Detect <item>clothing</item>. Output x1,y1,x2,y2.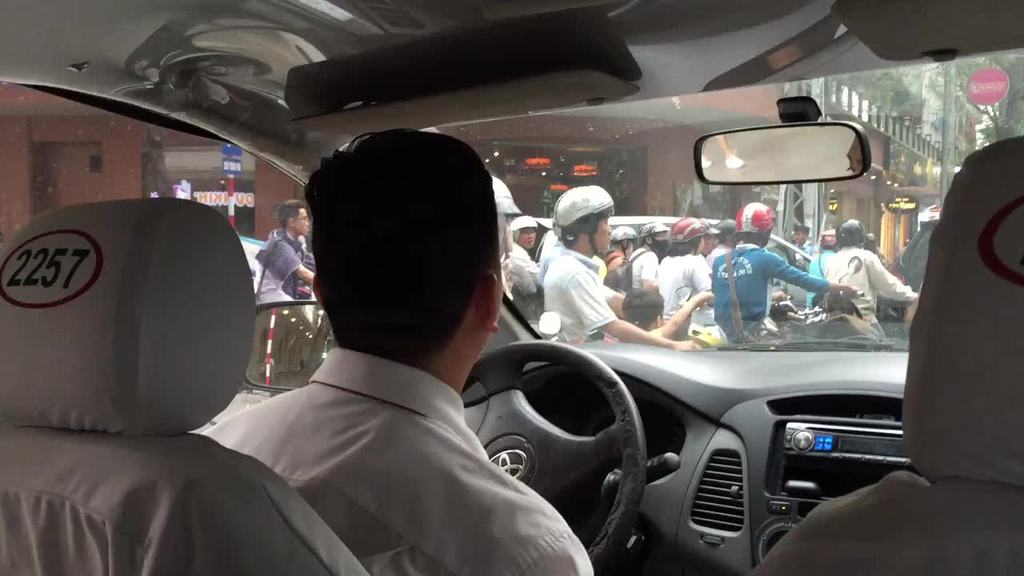
631,247,663,288.
